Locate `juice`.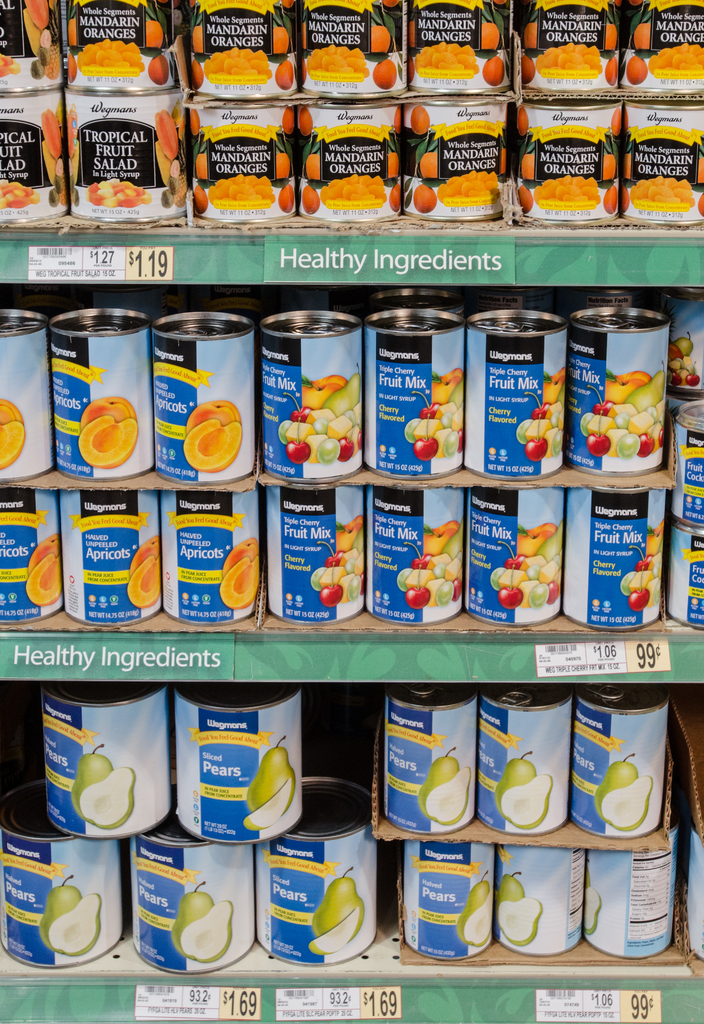
Bounding box: pyautogui.locateOnScreen(68, 99, 183, 219).
